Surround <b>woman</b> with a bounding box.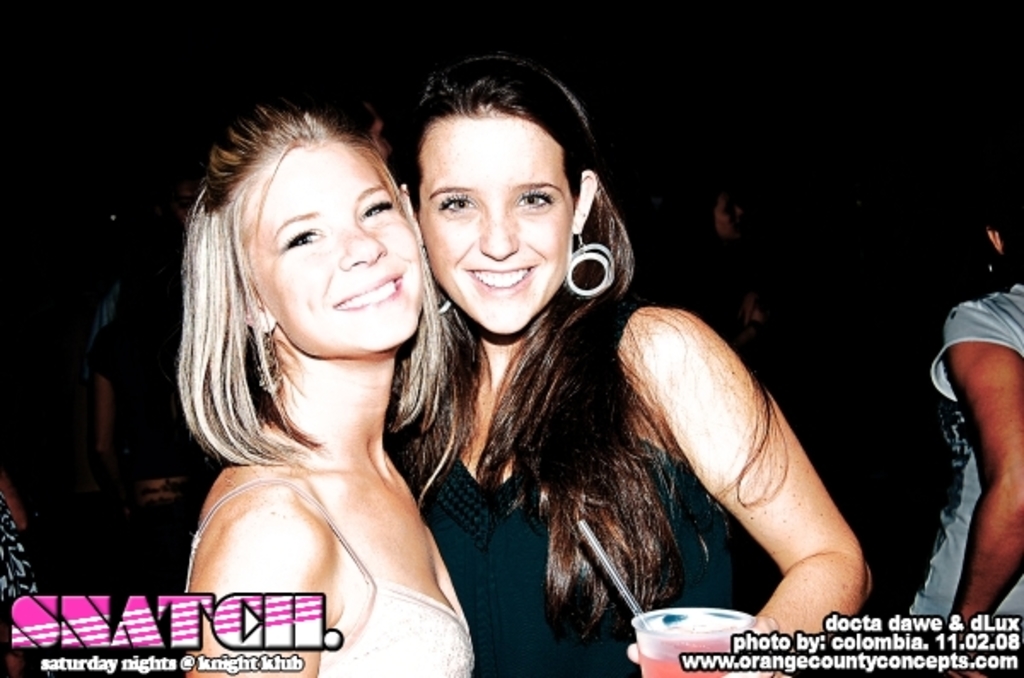
<box>377,51,874,676</box>.
